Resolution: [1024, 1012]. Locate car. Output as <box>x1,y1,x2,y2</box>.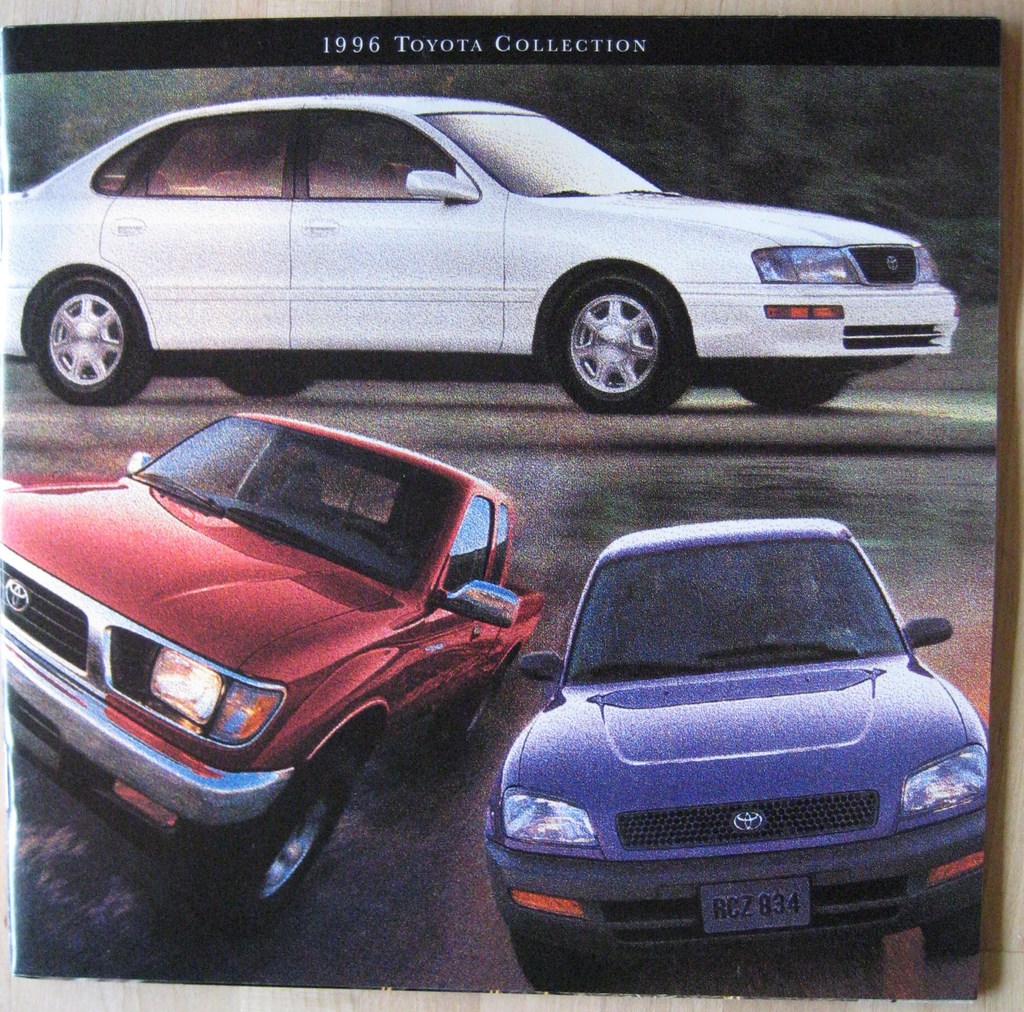
<box>0,93,969,404</box>.
